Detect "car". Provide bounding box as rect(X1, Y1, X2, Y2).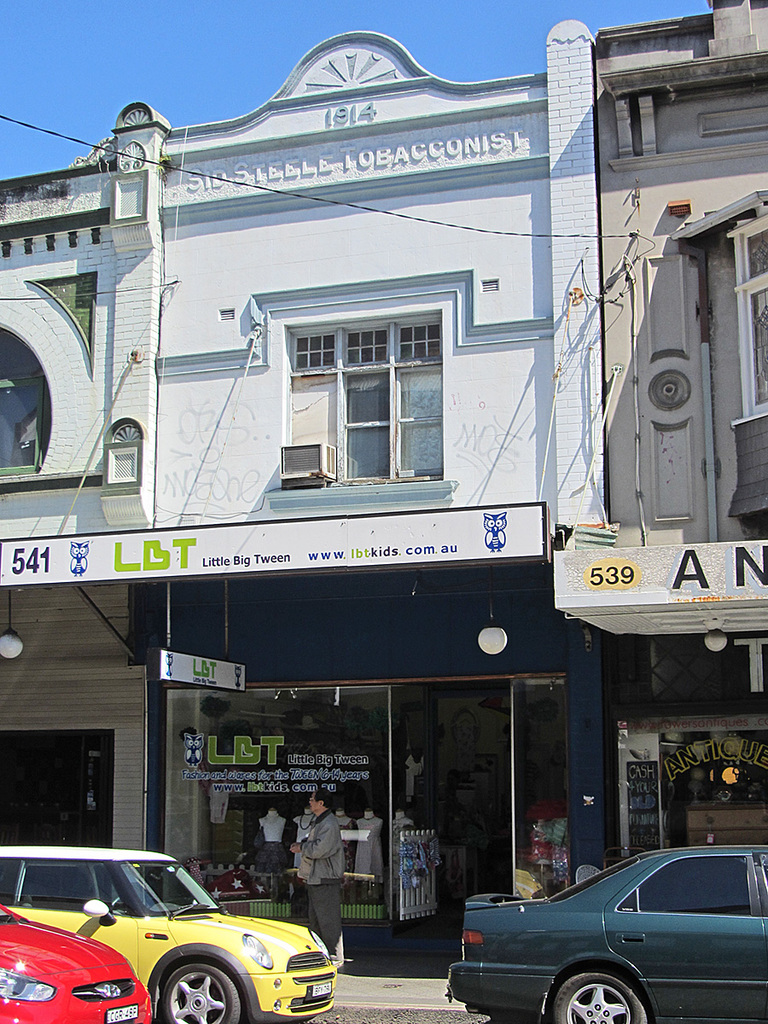
rect(449, 847, 767, 1023).
